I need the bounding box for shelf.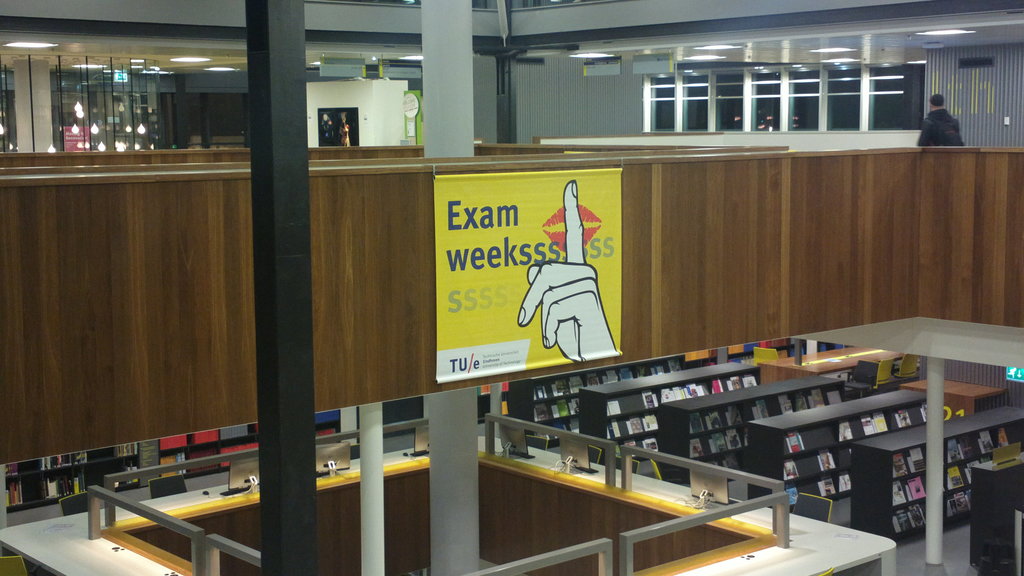
Here it is: <box>516,348,694,443</box>.
